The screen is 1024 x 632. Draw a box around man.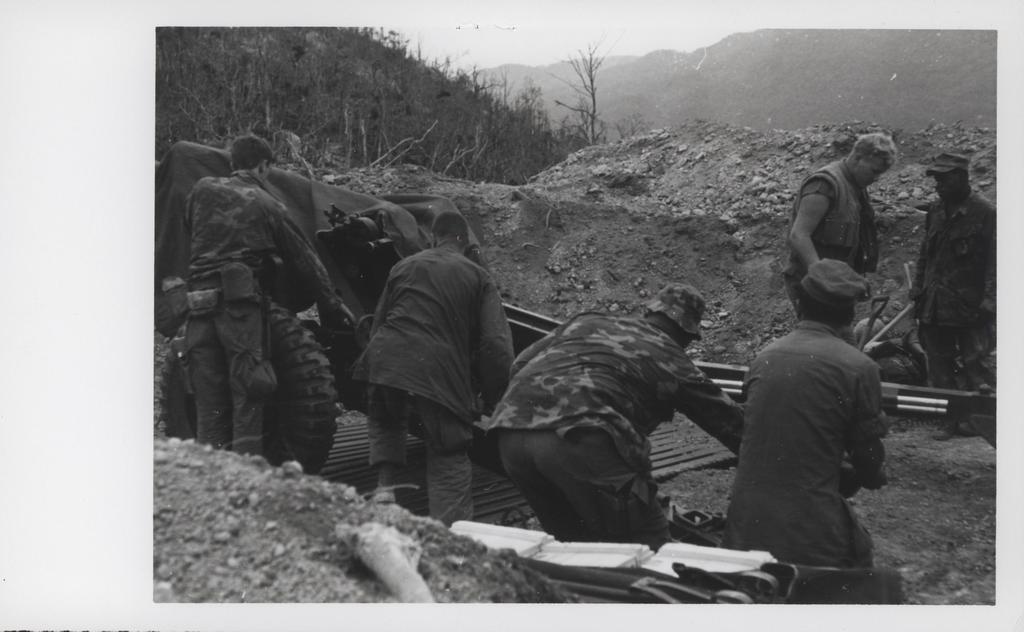
bbox=[184, 132, 355, 458].
